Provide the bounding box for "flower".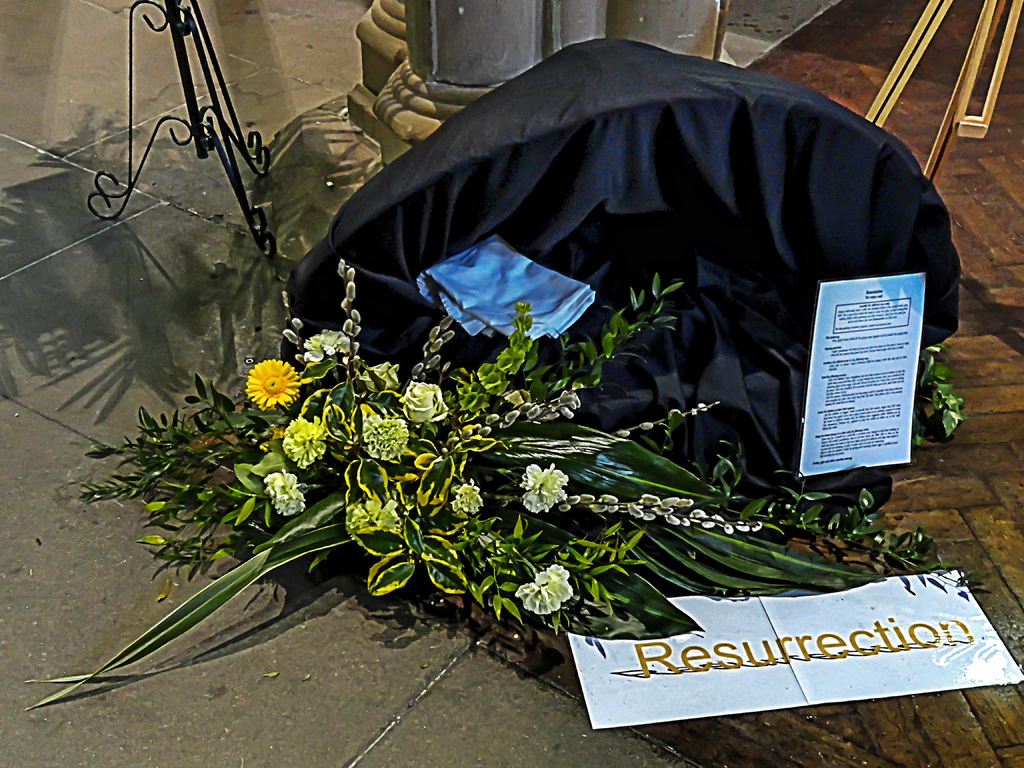
<bbox>265, 470, 305, 514</bbox>.
